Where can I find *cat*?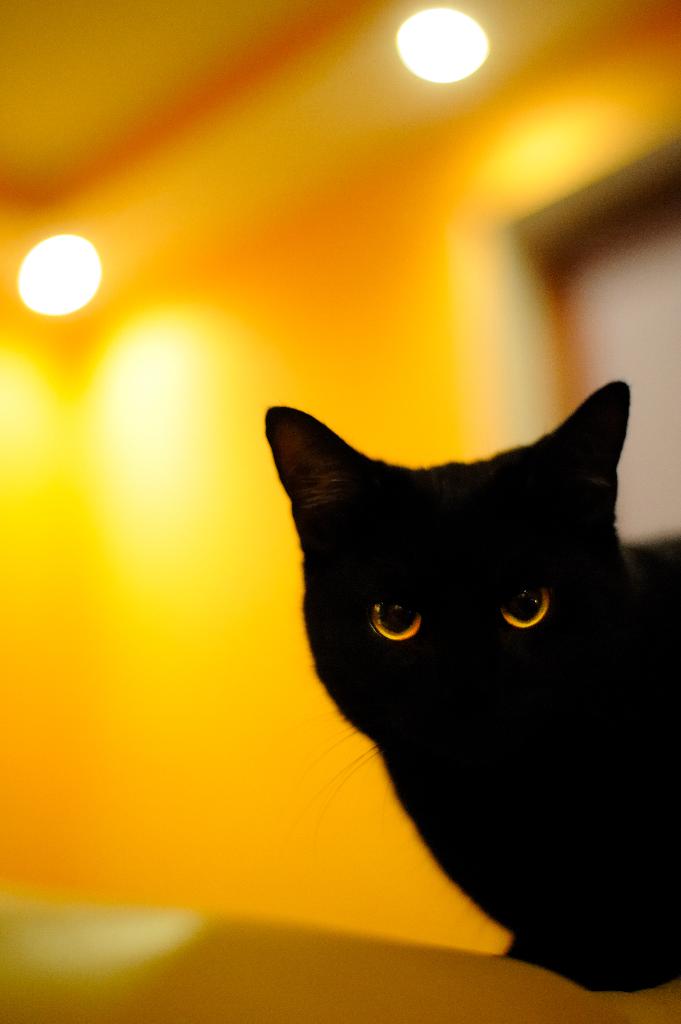
You can find it at 262,379,680,1000.
